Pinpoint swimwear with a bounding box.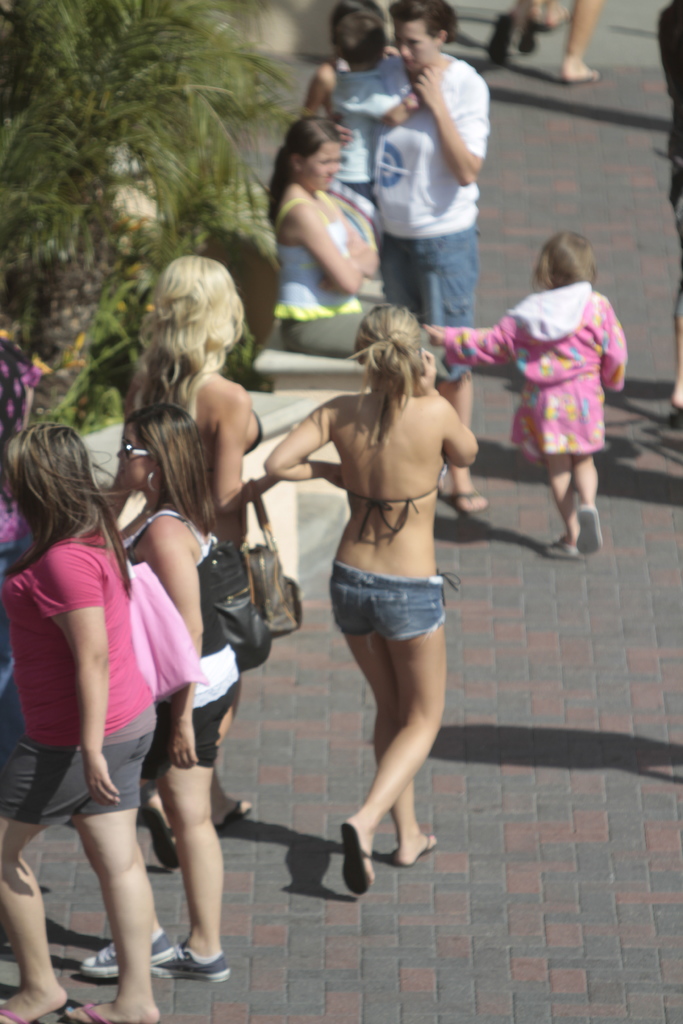
box=[341, 474, 457, 543].
